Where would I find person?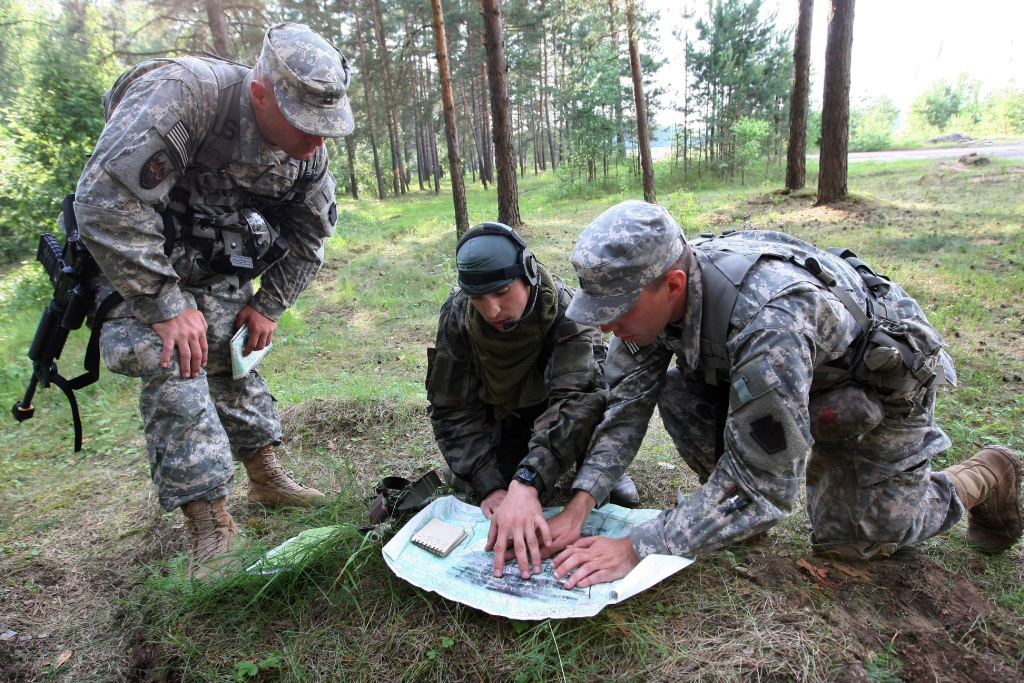
At 416, 211, 647, 580.
